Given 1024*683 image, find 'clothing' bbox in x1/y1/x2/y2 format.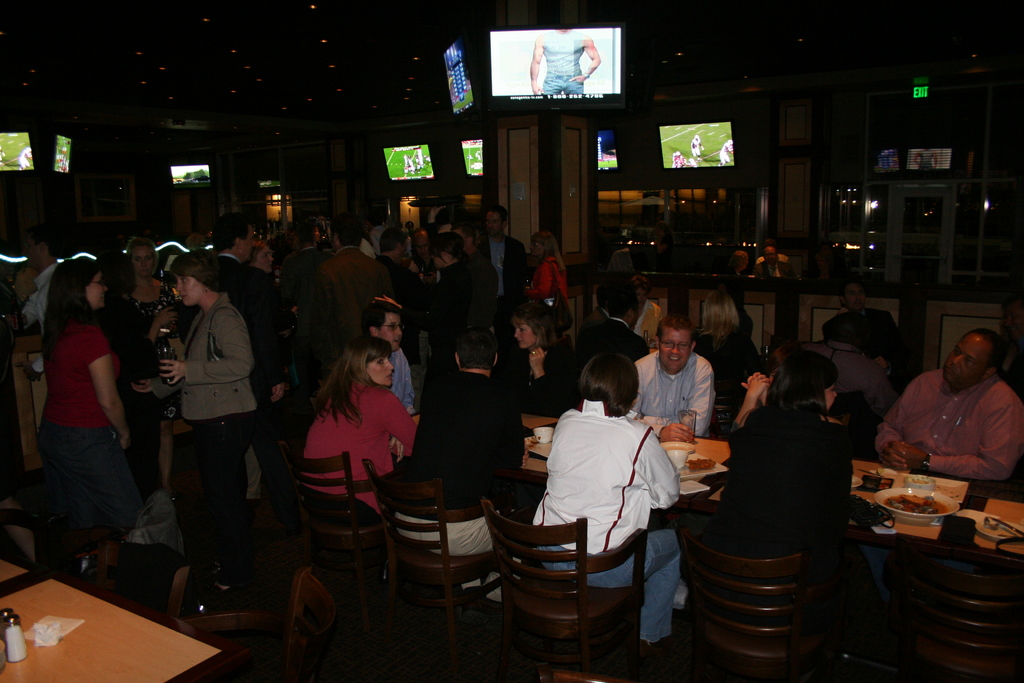
573/315/602/344.
